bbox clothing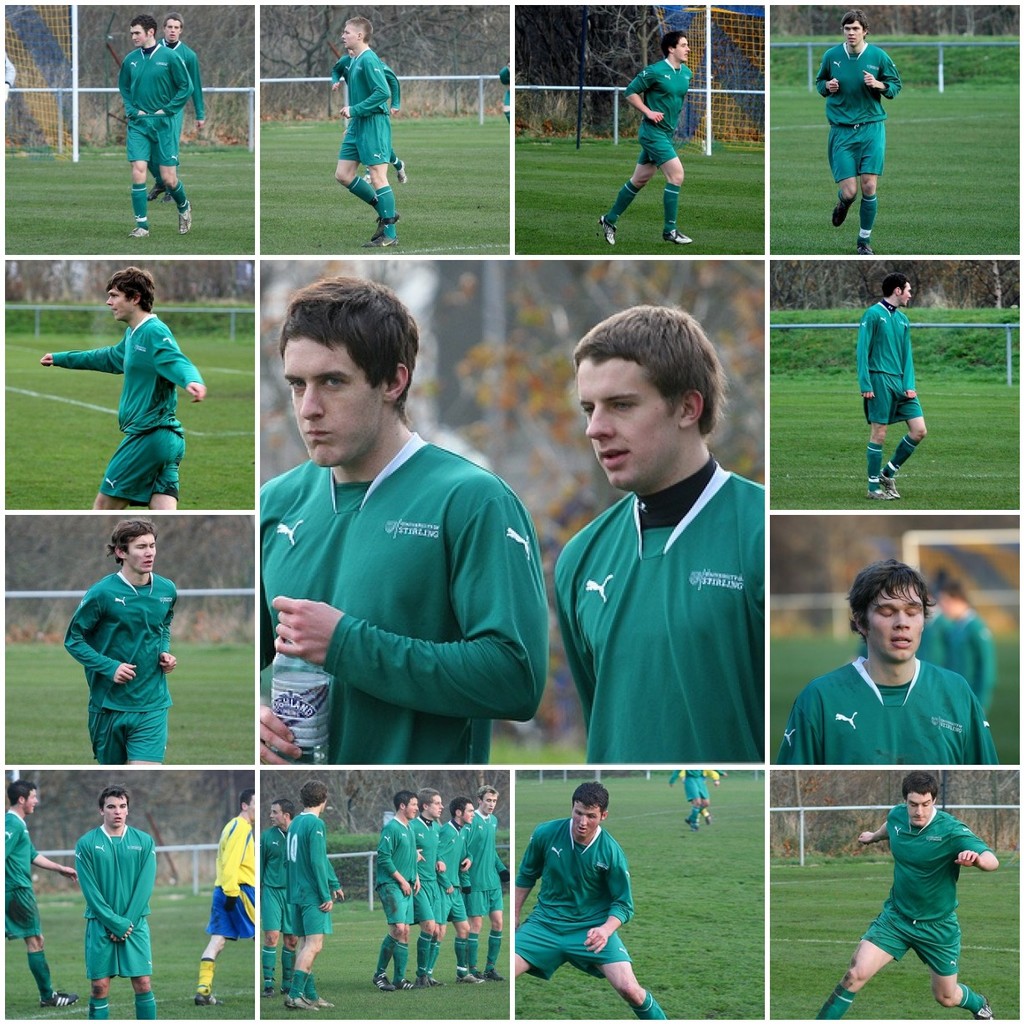
(left=339, top=48, right=394, bottom=167)
